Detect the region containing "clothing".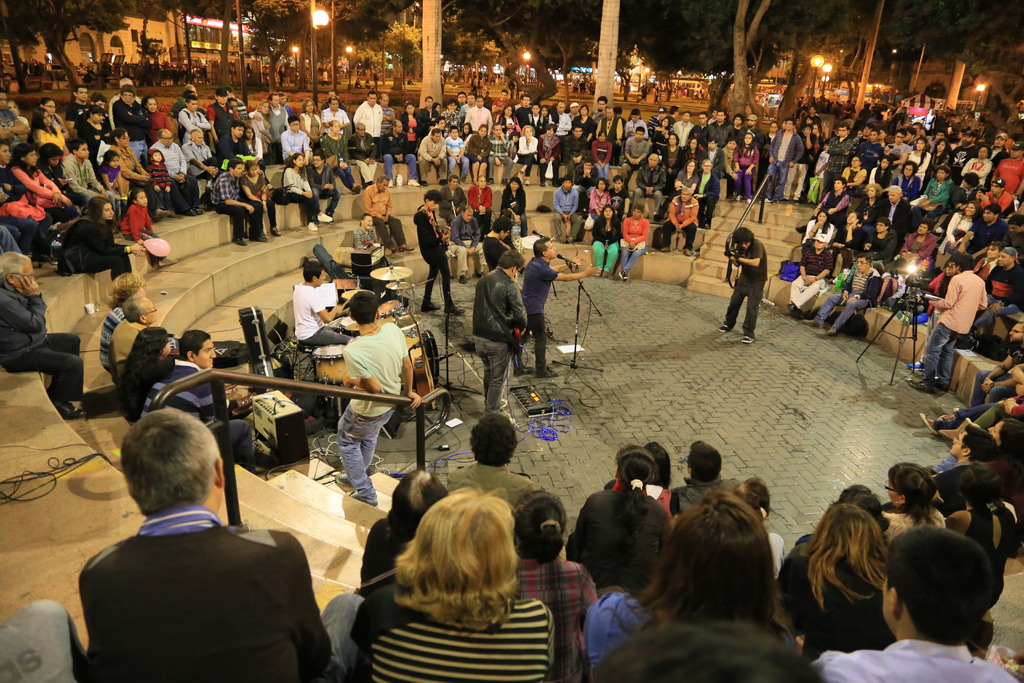
pyautogui.locateOnScreen(69, 481, 324, 682).
